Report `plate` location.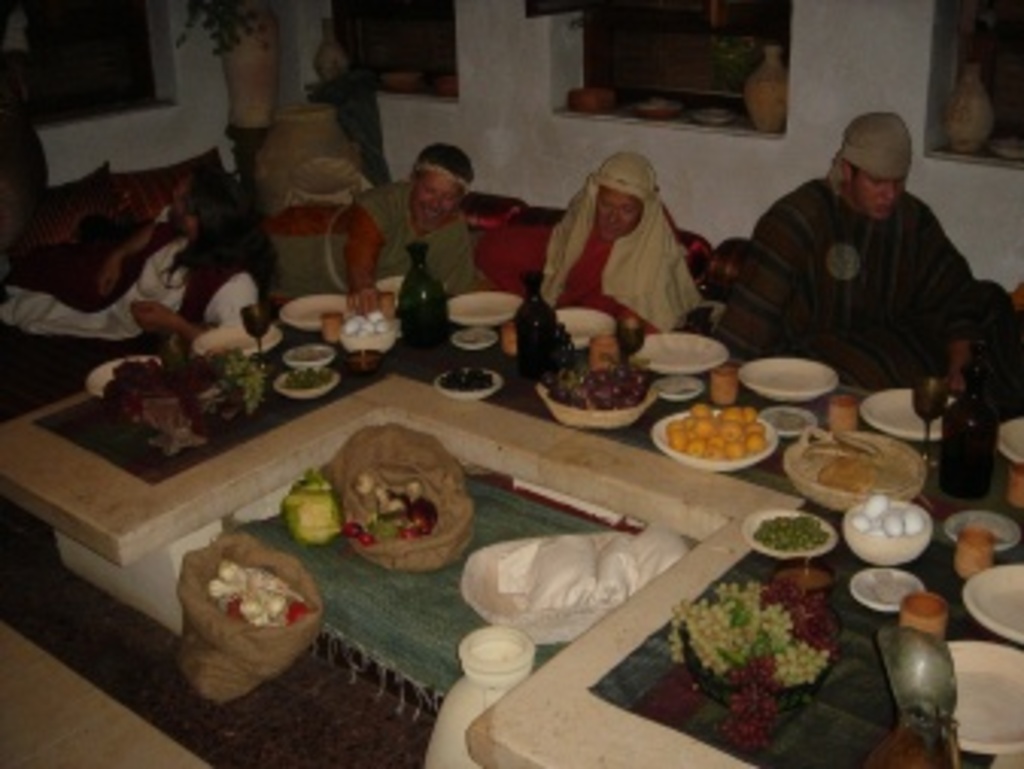
Report: locate(194, 322, 283, 356).
